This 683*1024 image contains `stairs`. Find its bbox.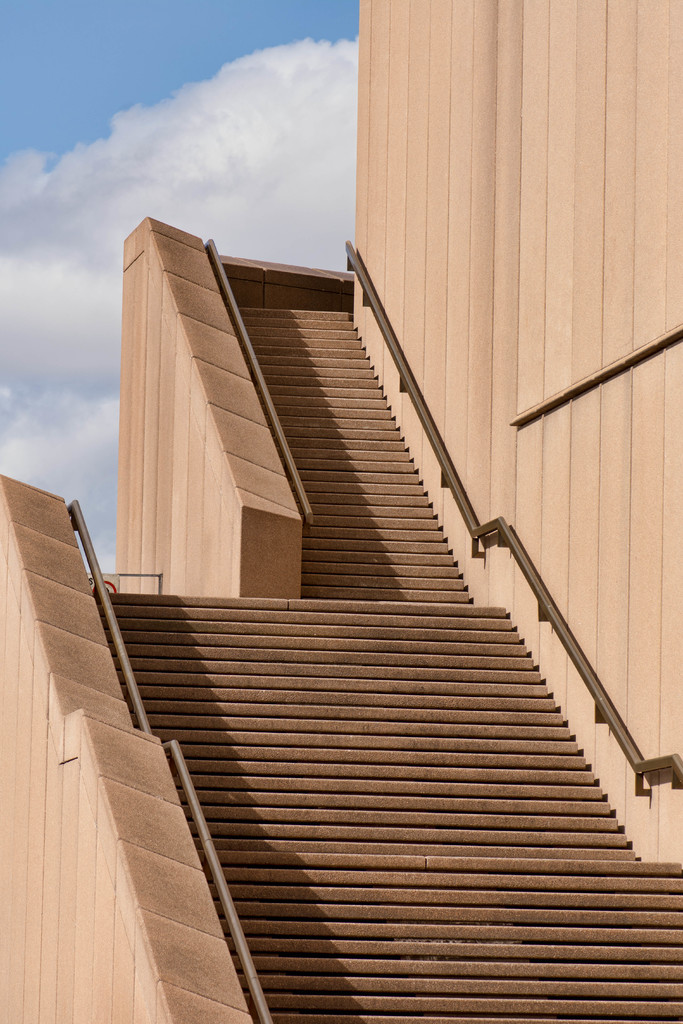
<region>88, 299, 682, 1023</region>.
